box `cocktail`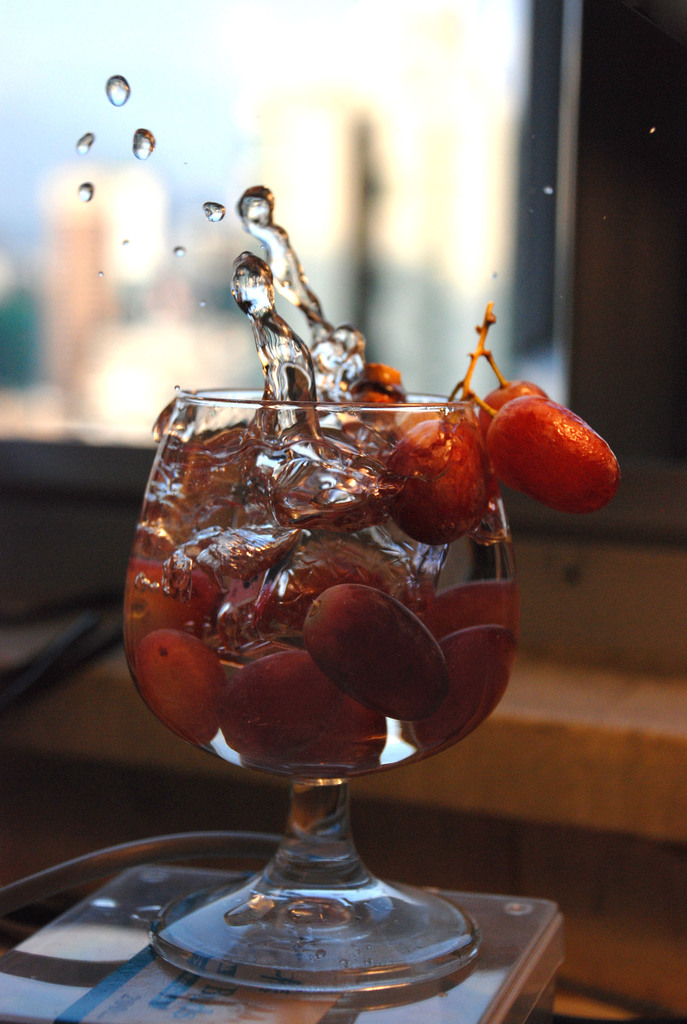
bbox=[151, 228, 574, 989]
